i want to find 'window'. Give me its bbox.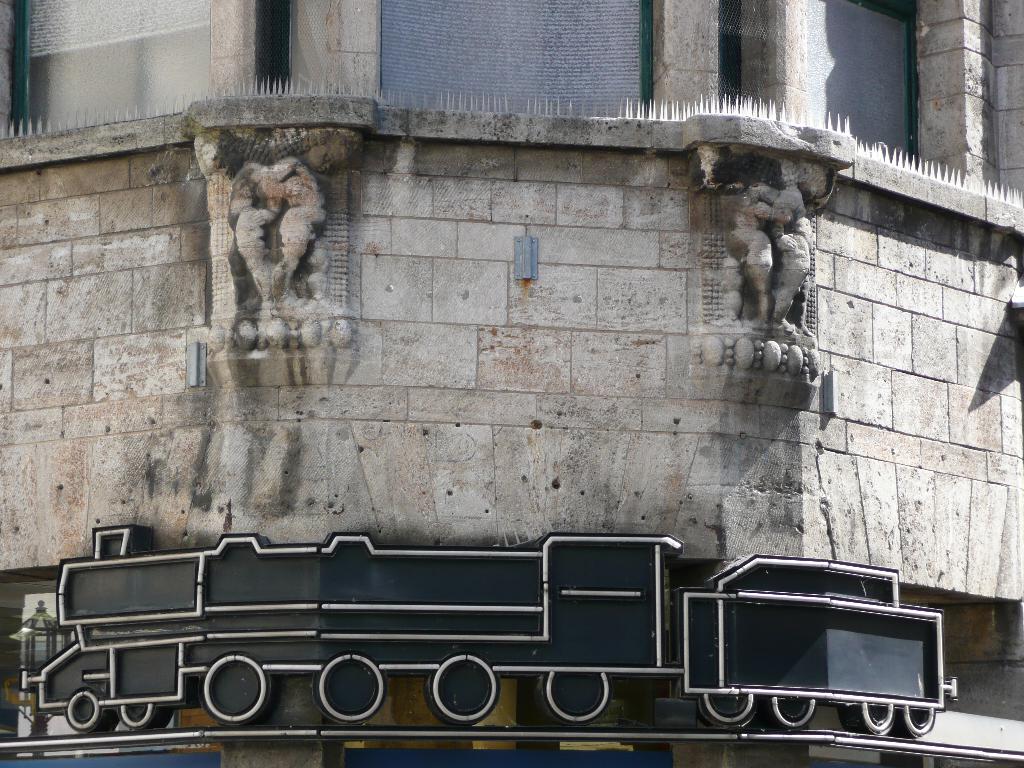
BBox(0, 0, 266, 141).
